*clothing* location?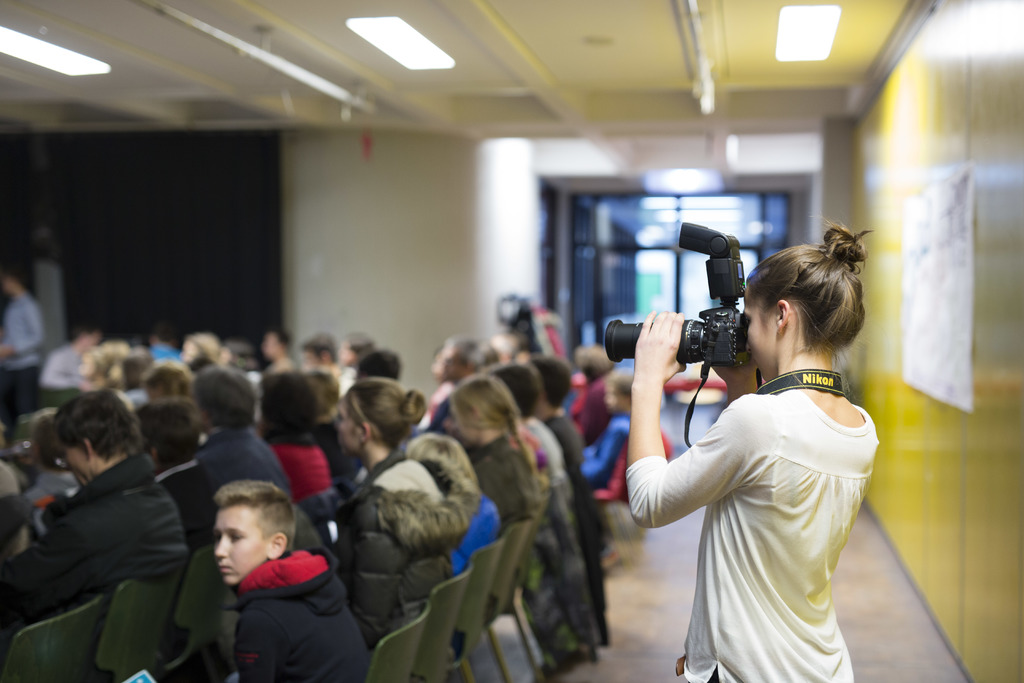
{"x1": 192, "y1": 422, "x2": 297, "y2": 504}
